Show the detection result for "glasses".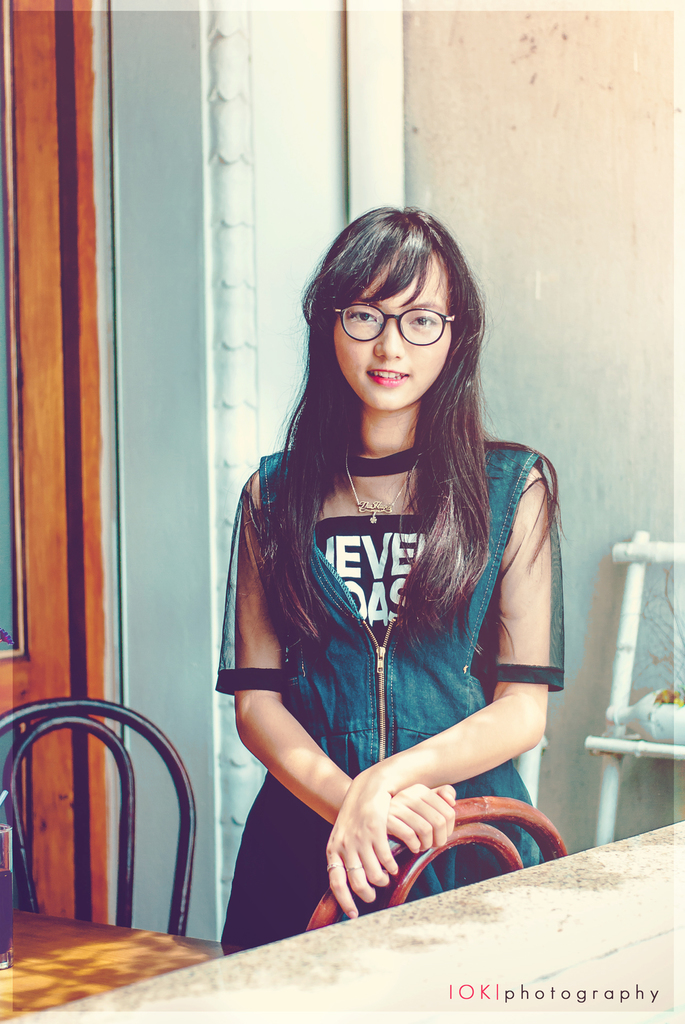
{"x1": 330, "y1": 300, "x2": 463, "y2": 348}.
